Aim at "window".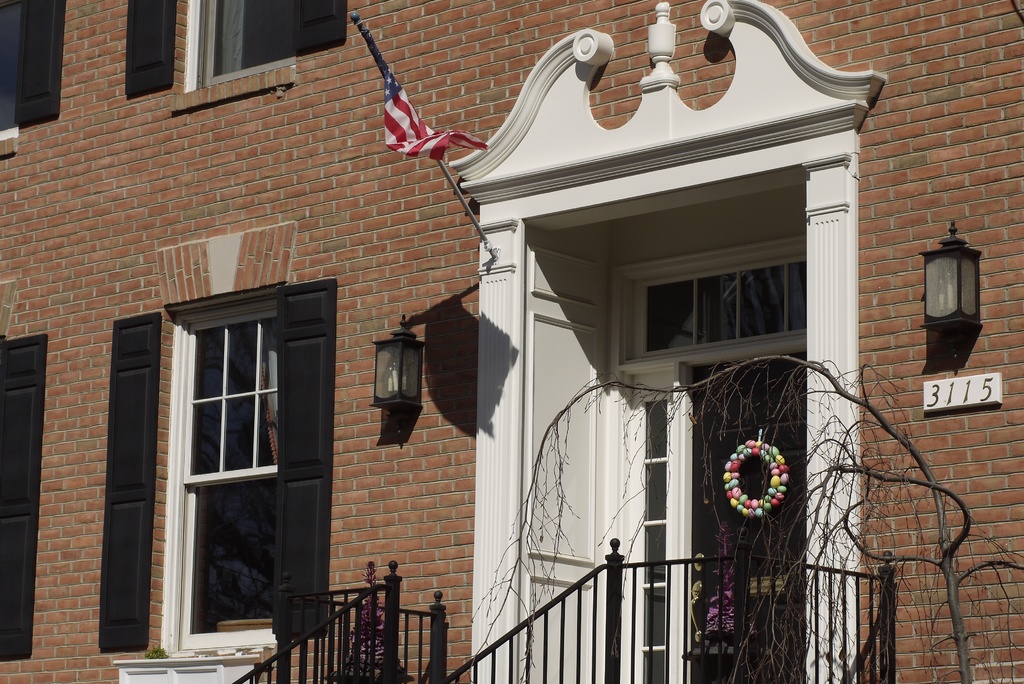
Aimed at (126,264,328,641).
